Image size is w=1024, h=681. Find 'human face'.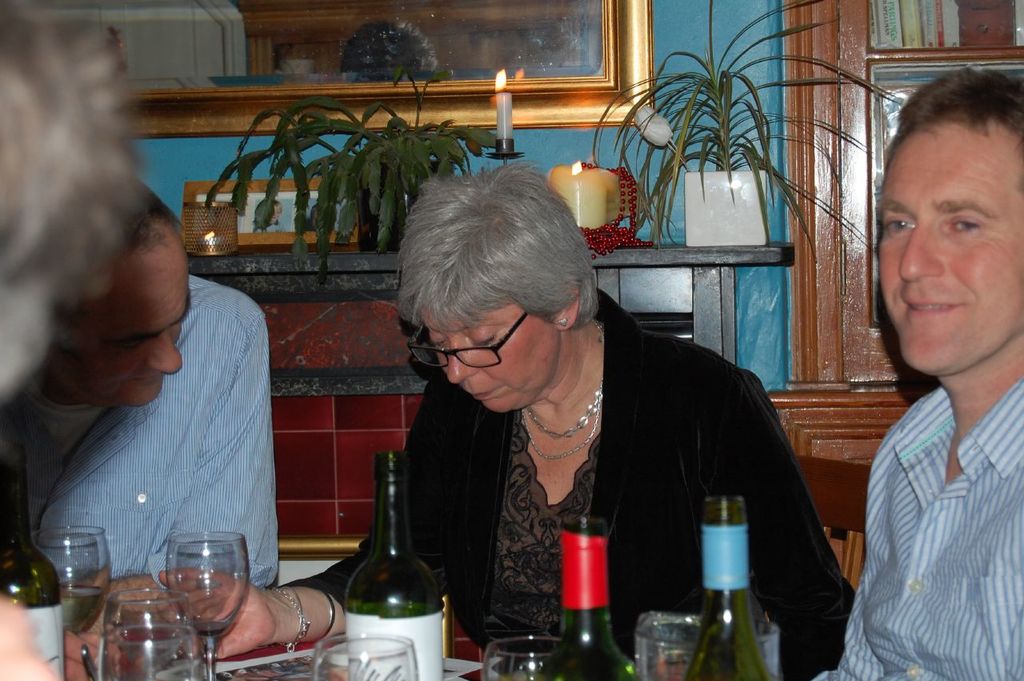
detection(56, 227, 190, 408).
